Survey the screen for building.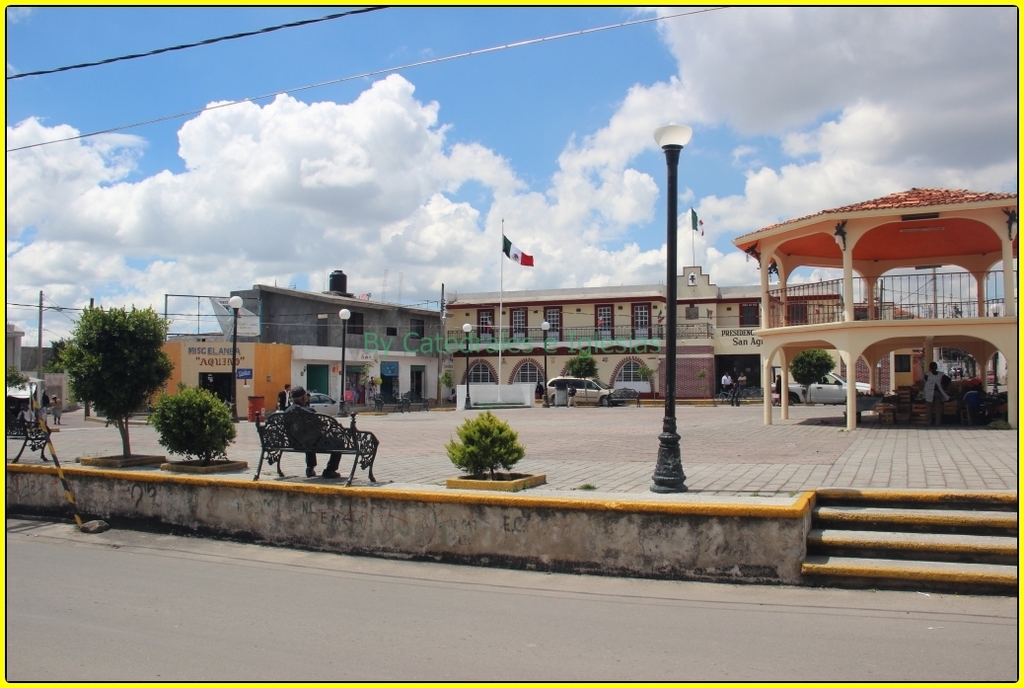
Survey found: (135, 340, 285, 421).
